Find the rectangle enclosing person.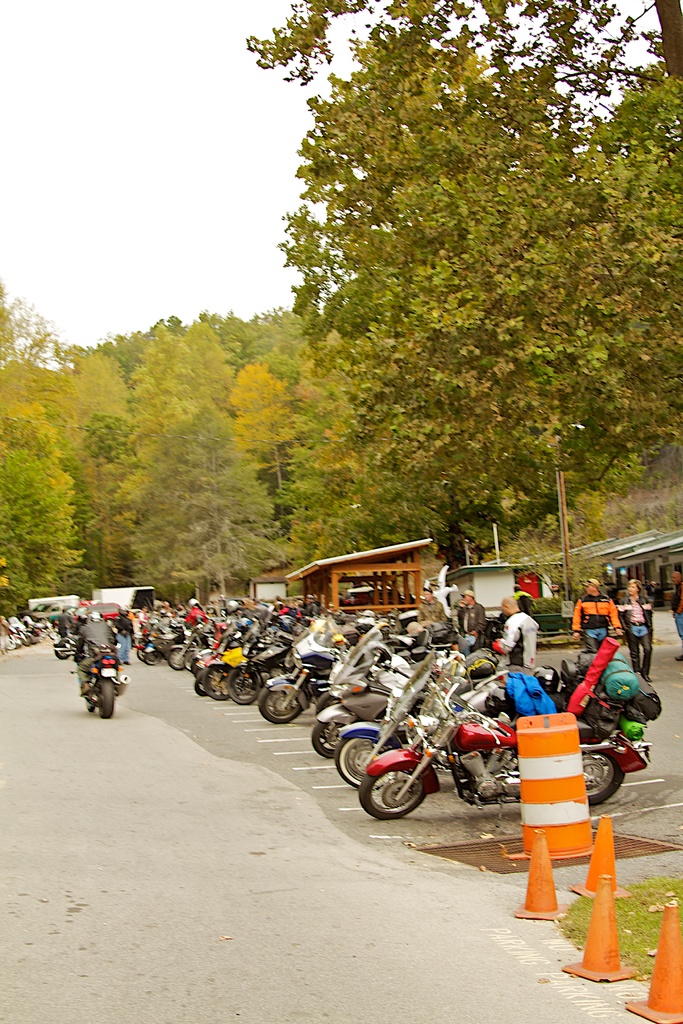
select_region(417, 587, 447, 627).
